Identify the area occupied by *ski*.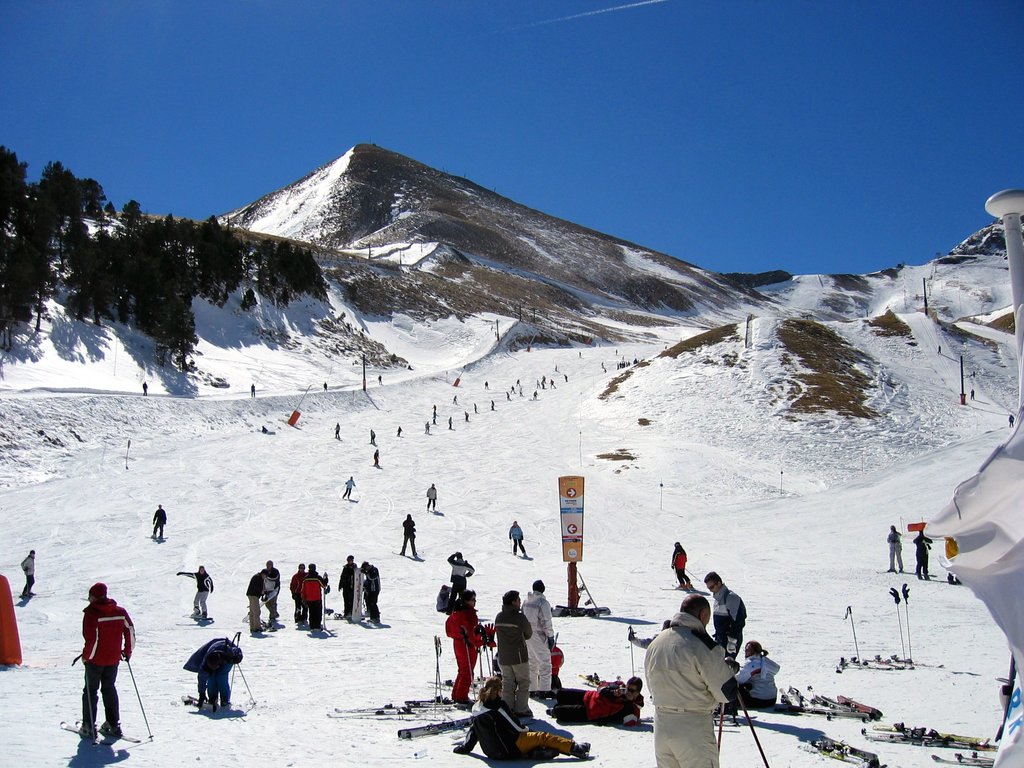
Area: {"left": 932, "top": 752, "right": 1002, "bottom": 767}.
